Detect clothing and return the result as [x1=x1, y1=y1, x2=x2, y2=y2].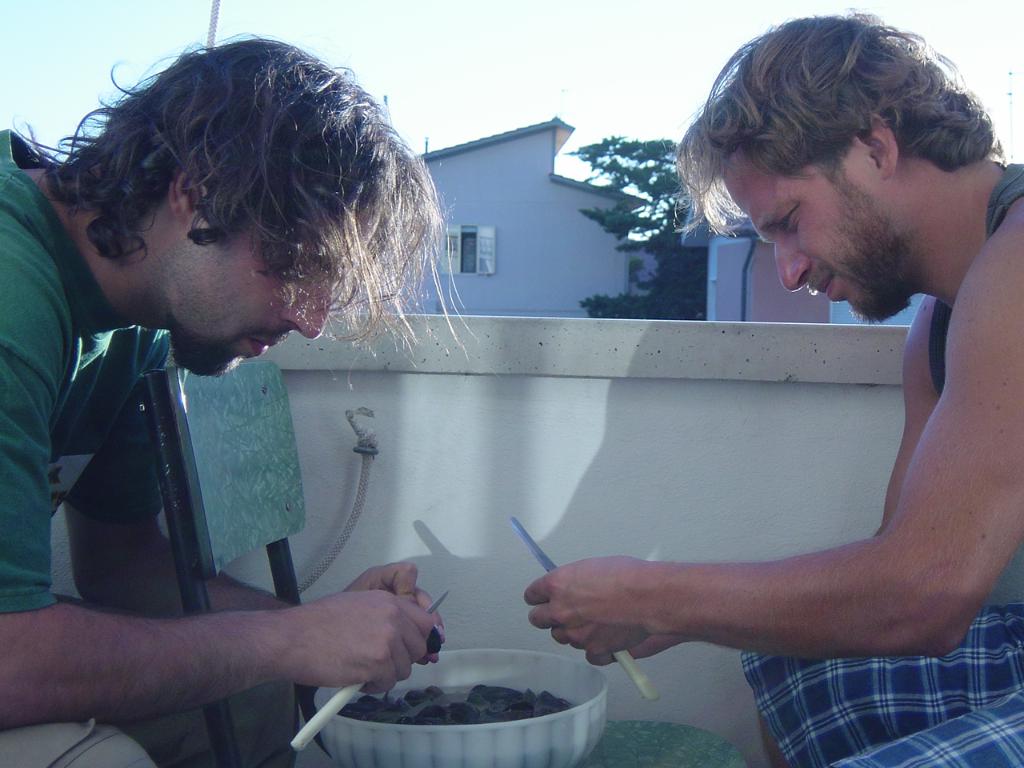
[x1=2, y1=126, x2=167, y2=622].
